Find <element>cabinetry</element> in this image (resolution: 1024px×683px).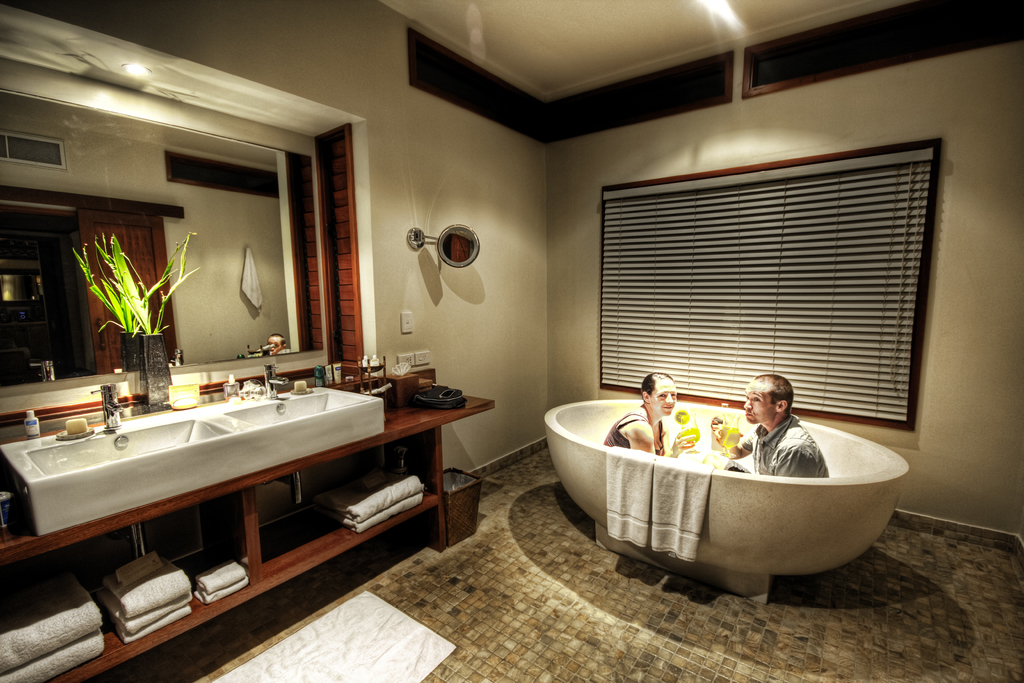
select_region(326, 125, 367, 370).
